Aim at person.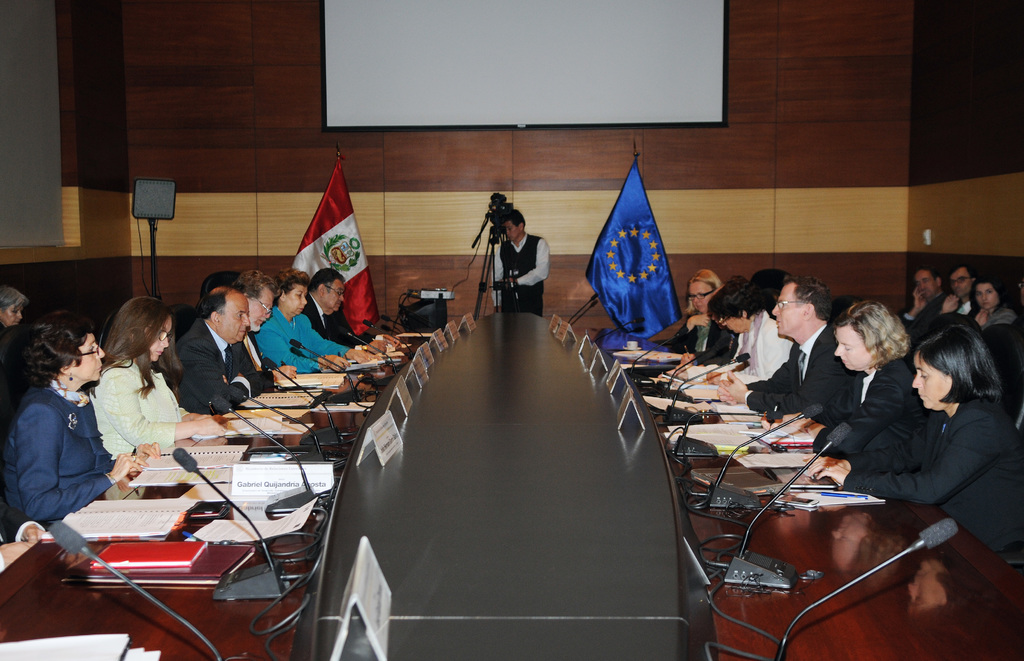
Aimed at bbox=[250, 265, 377, 374].
